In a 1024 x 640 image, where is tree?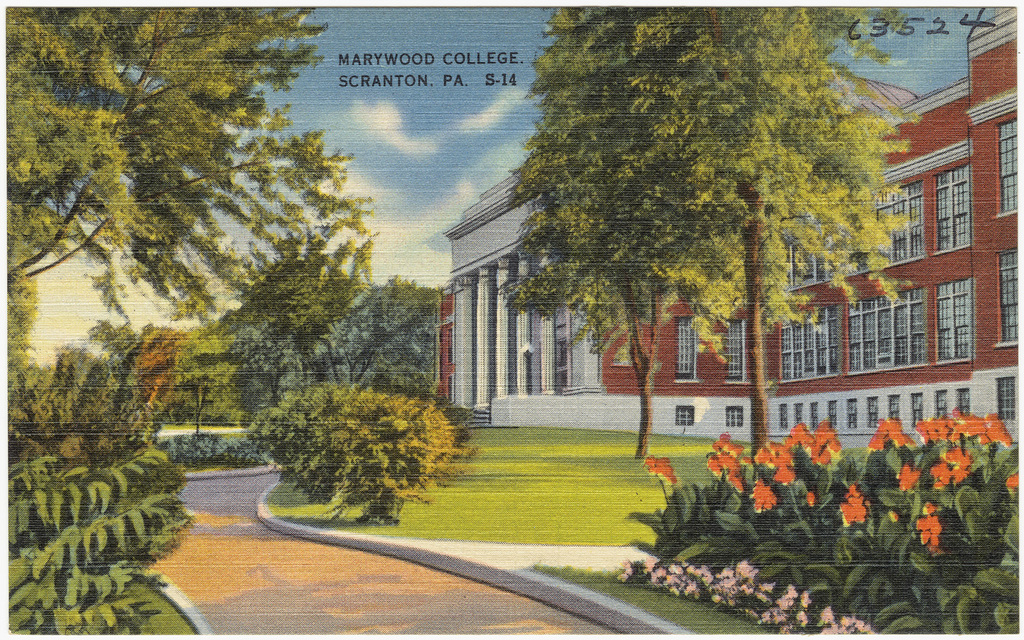
BBox(326, 386, 488, 527).
